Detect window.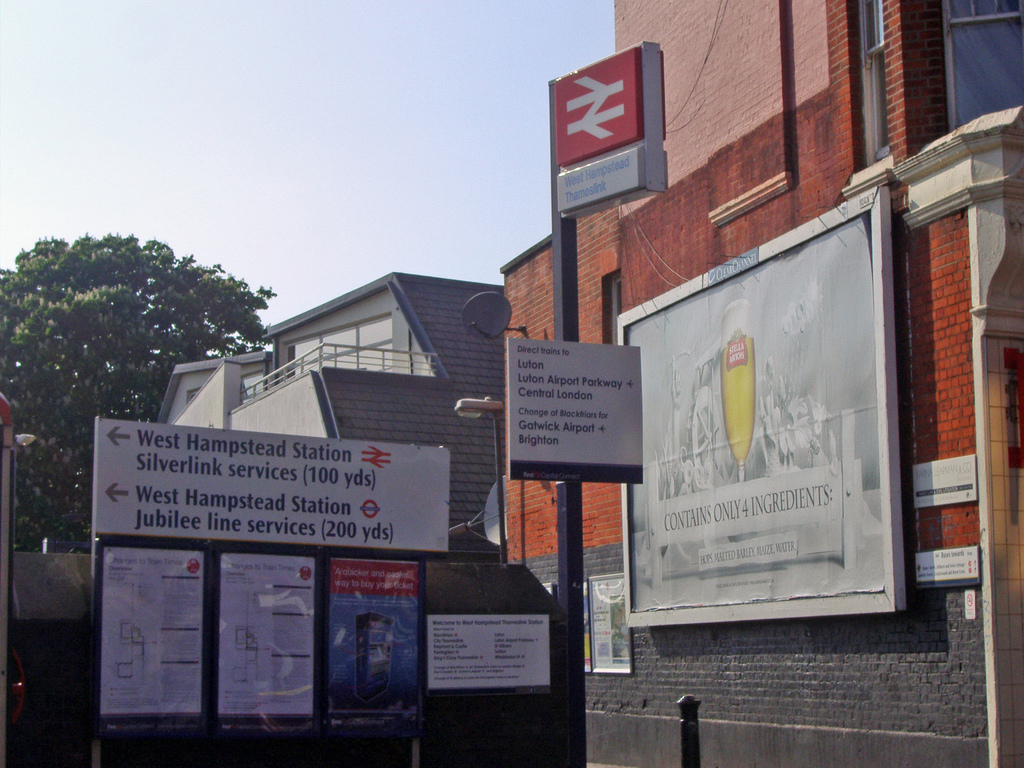
Detected at (left=858, top=0, right=889, bottom=167).
